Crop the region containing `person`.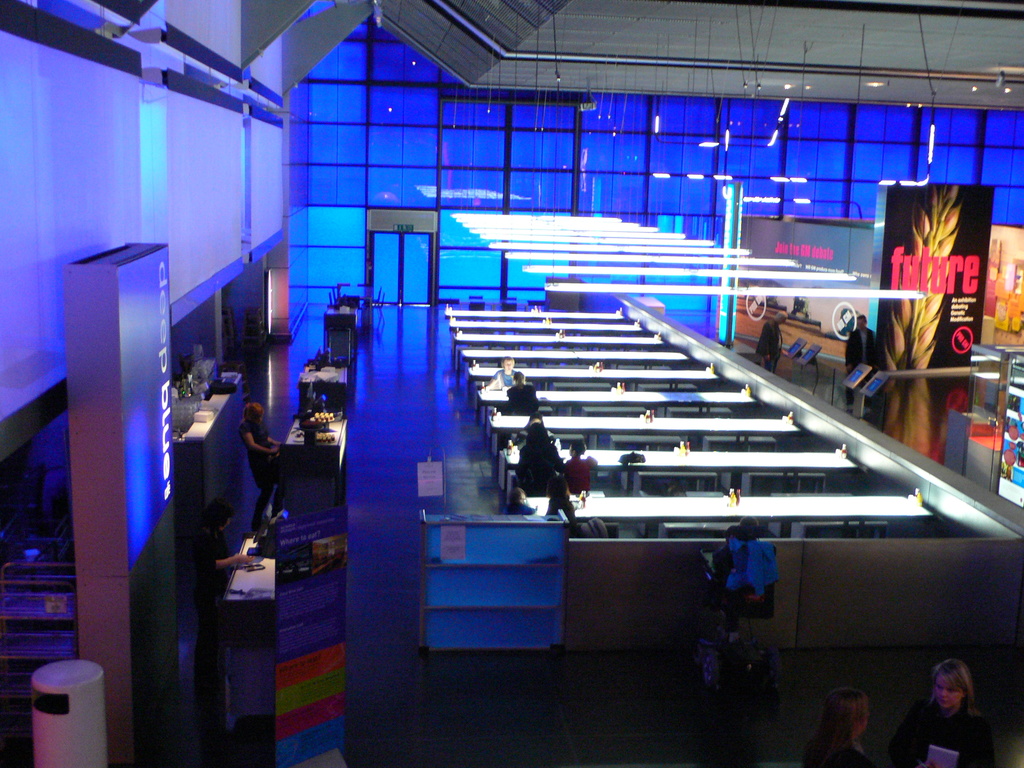
Crop region: detection(520, 422, 568, 492).
